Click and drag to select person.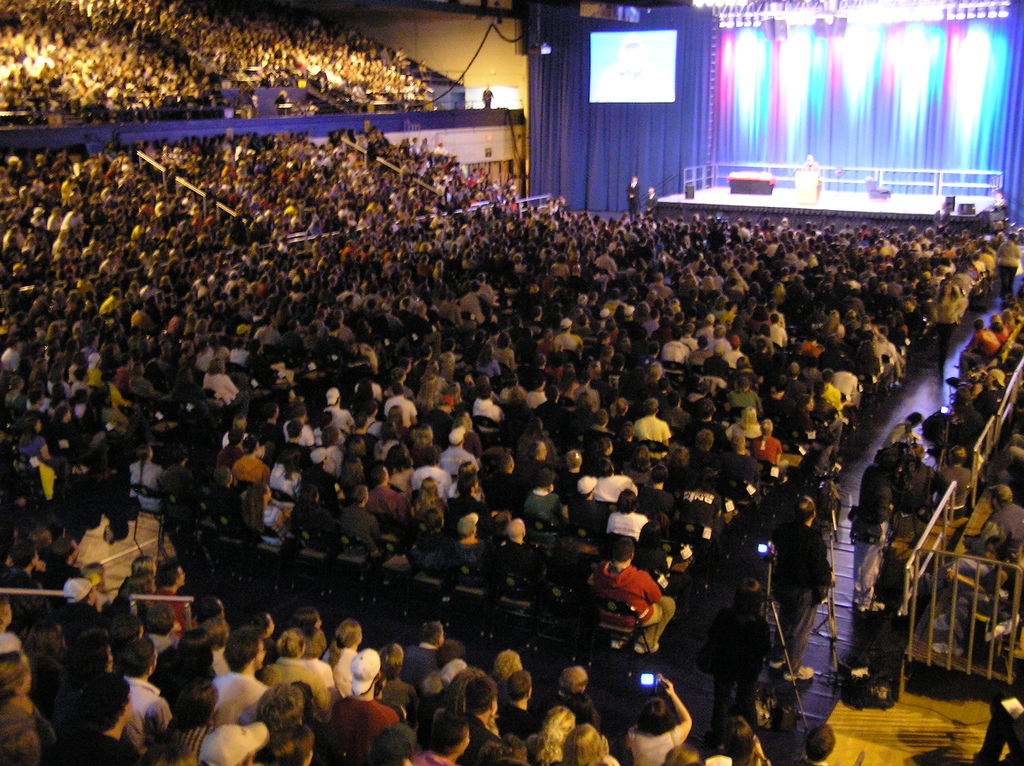
Selection: box=[671, 312, 690, 332].
